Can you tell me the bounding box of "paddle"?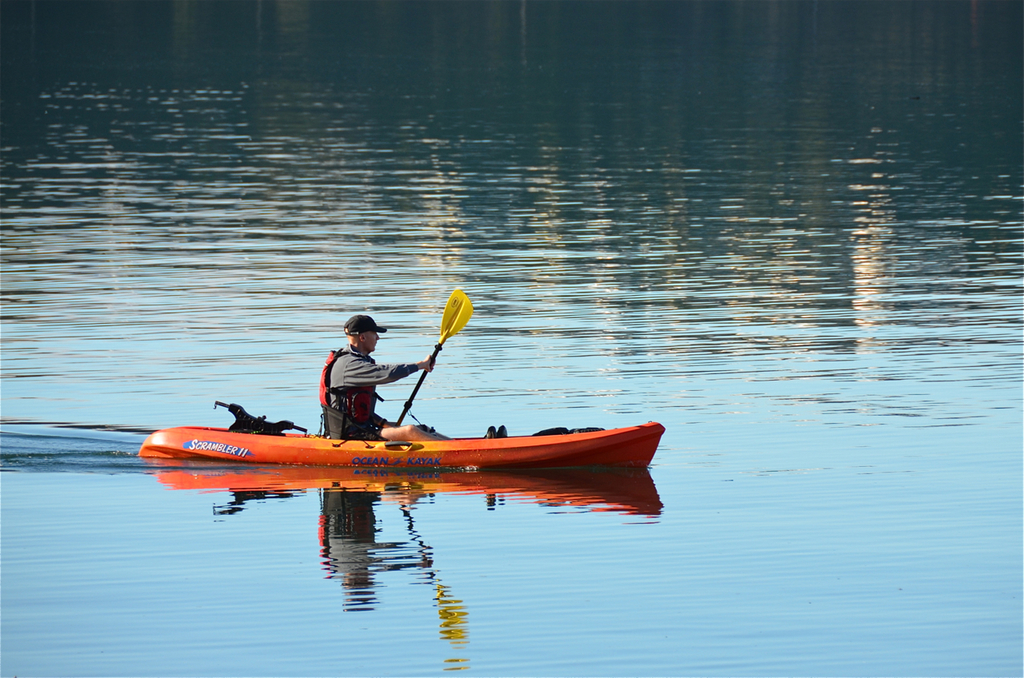
(398, 291, 473, 430).
